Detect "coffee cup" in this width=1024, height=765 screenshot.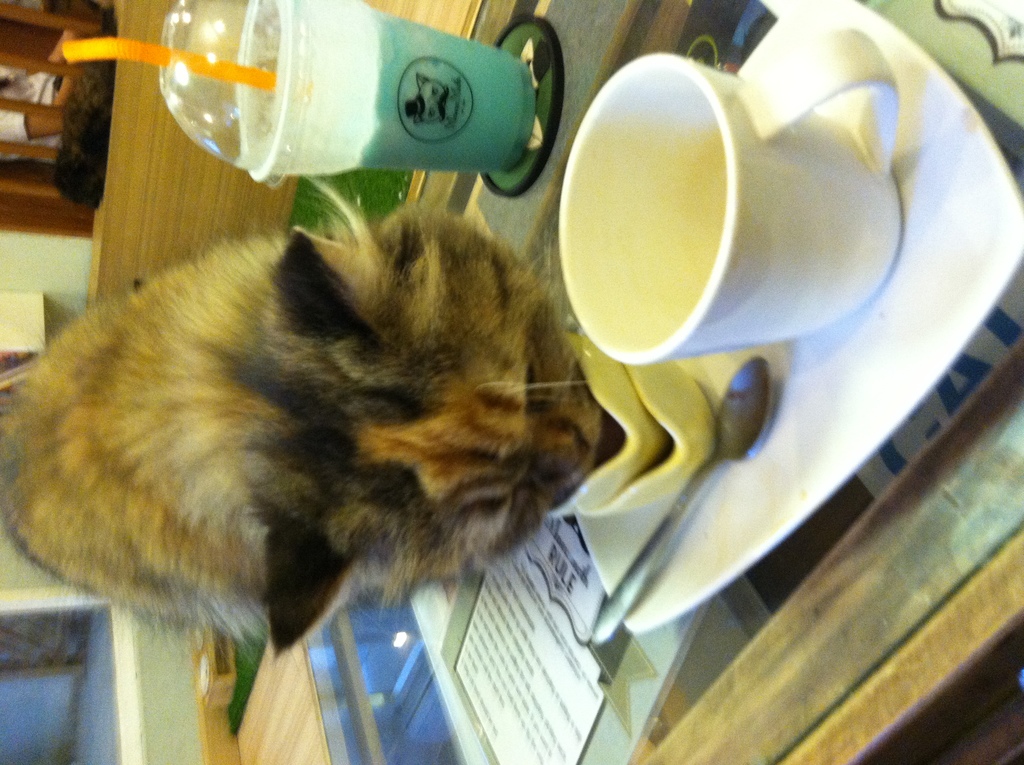
Detection: box(554, 0, 906, 369).
